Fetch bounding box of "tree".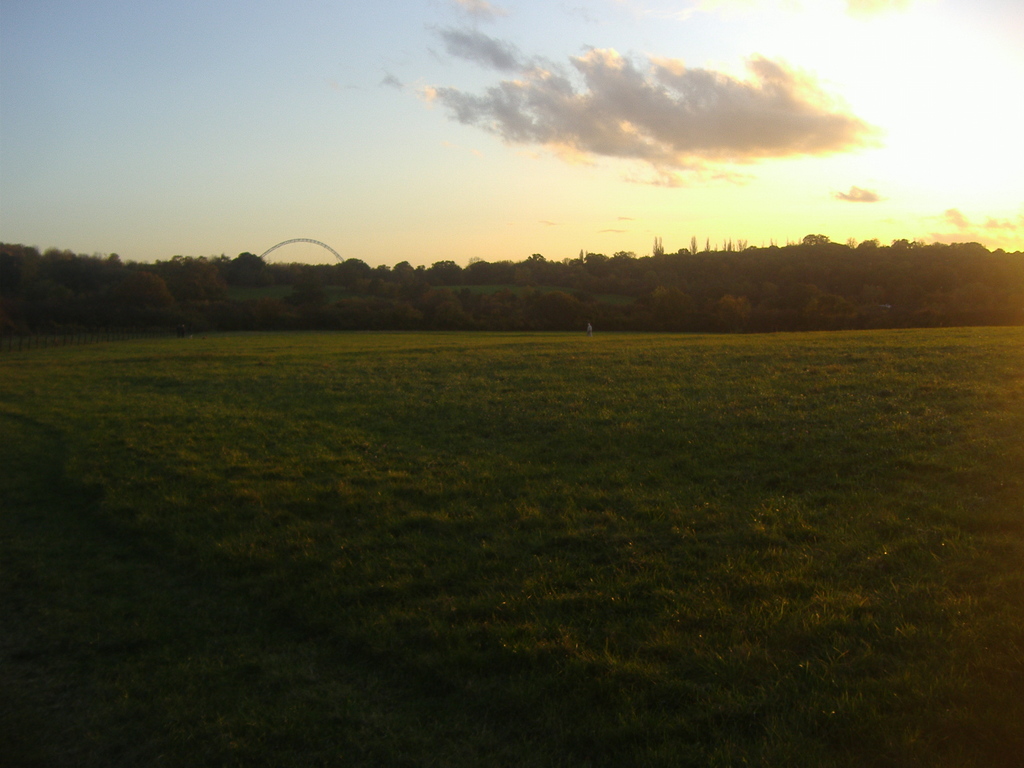
Bbox: l=886, t=240, r=911, b=250.
